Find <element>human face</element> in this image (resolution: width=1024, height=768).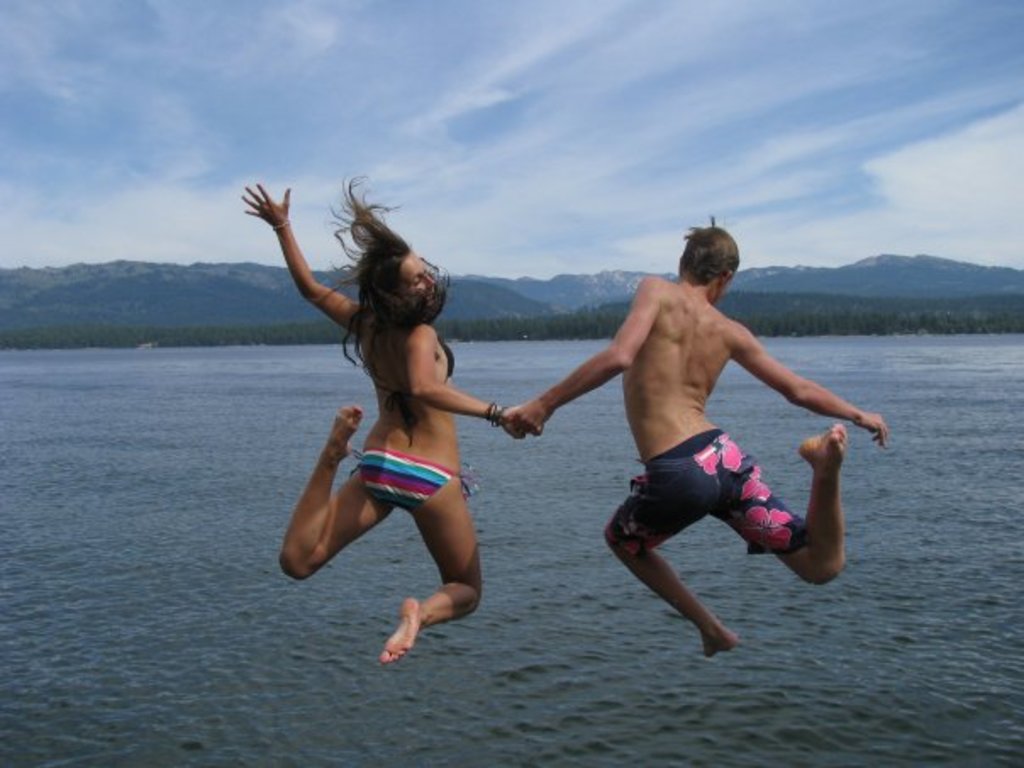
bbox=(405, 253, 434, 290).
